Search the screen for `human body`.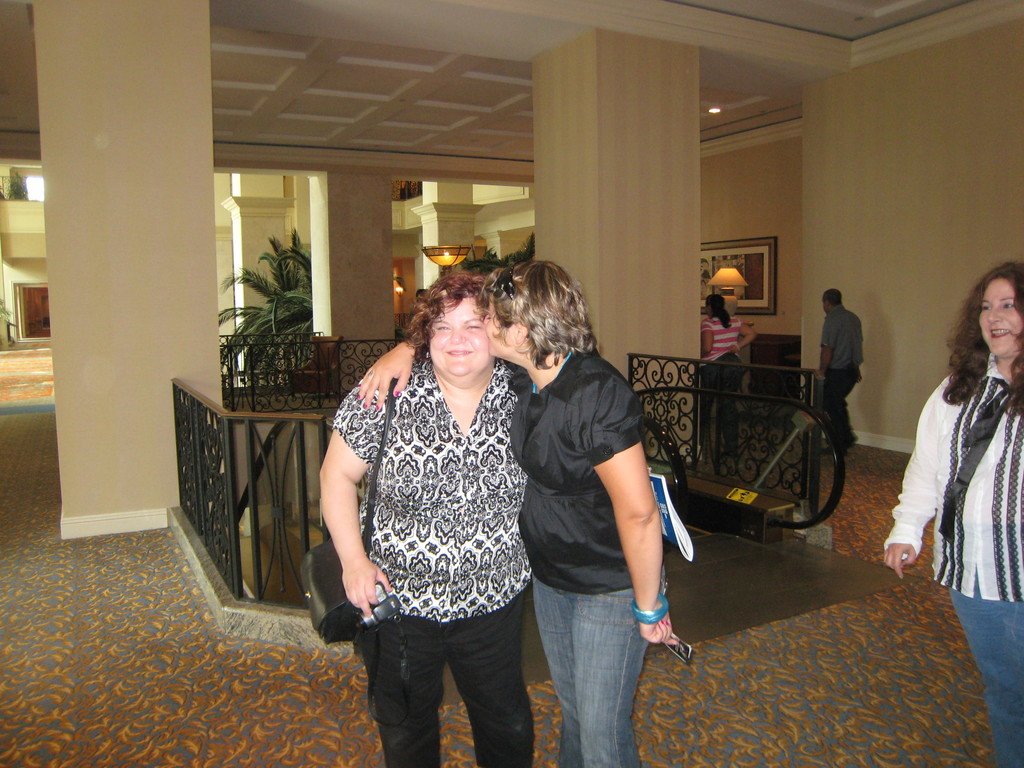
Found at bbox=[819, 283, 870, 463].
